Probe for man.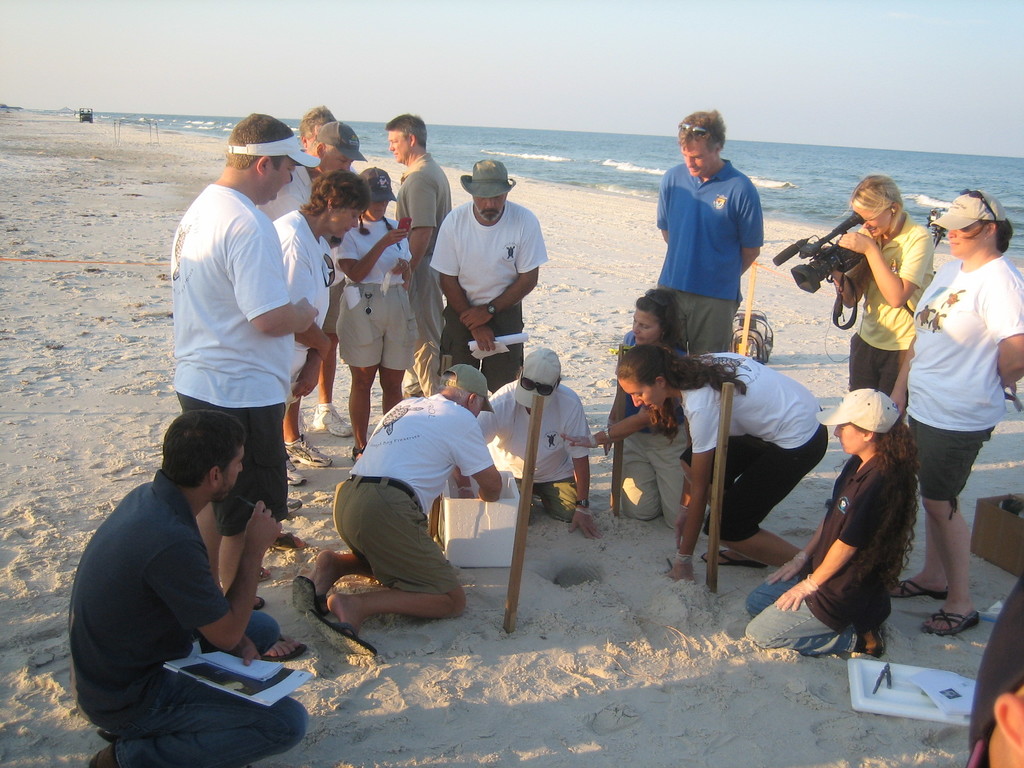
Probe result: [x1=250, y1=118, x2=366, y2=485].
